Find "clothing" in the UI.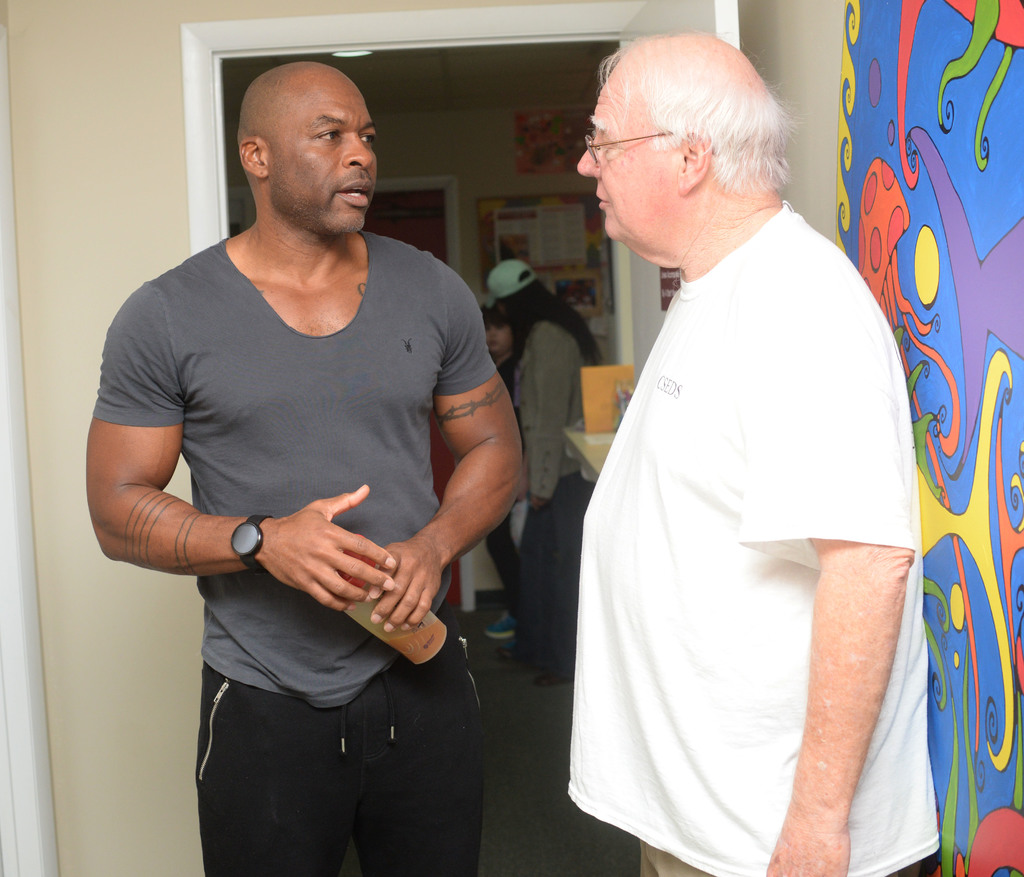
UI element at [502, 311, 618, 684].
